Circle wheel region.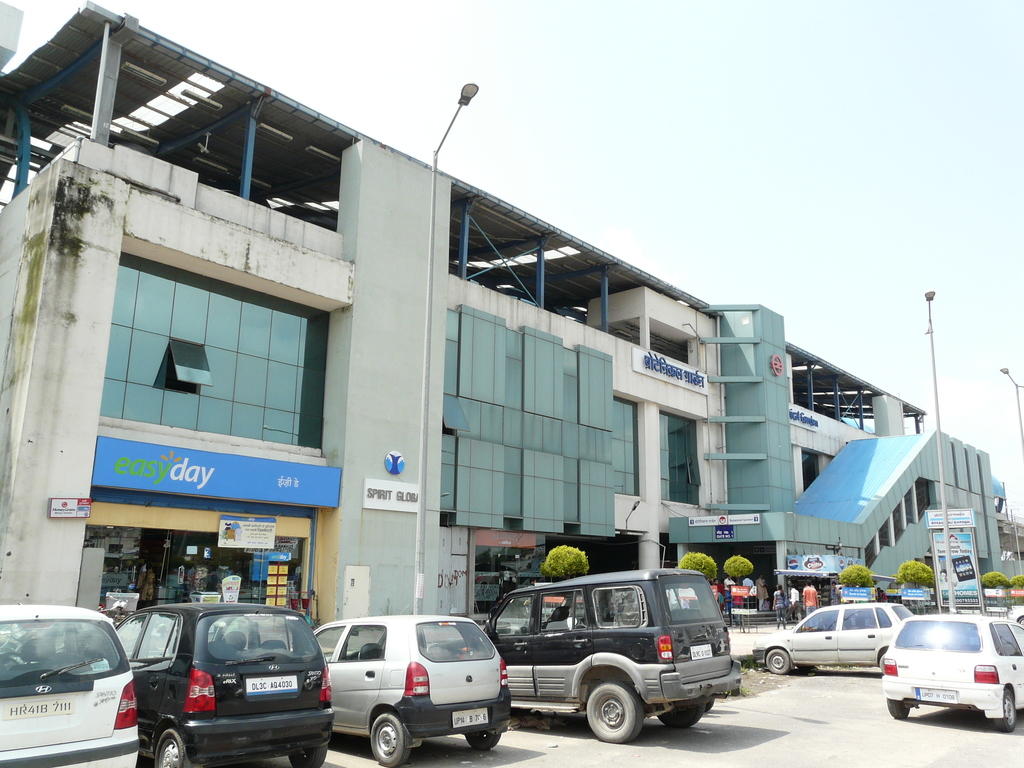
Region: (886,700,916,719).
